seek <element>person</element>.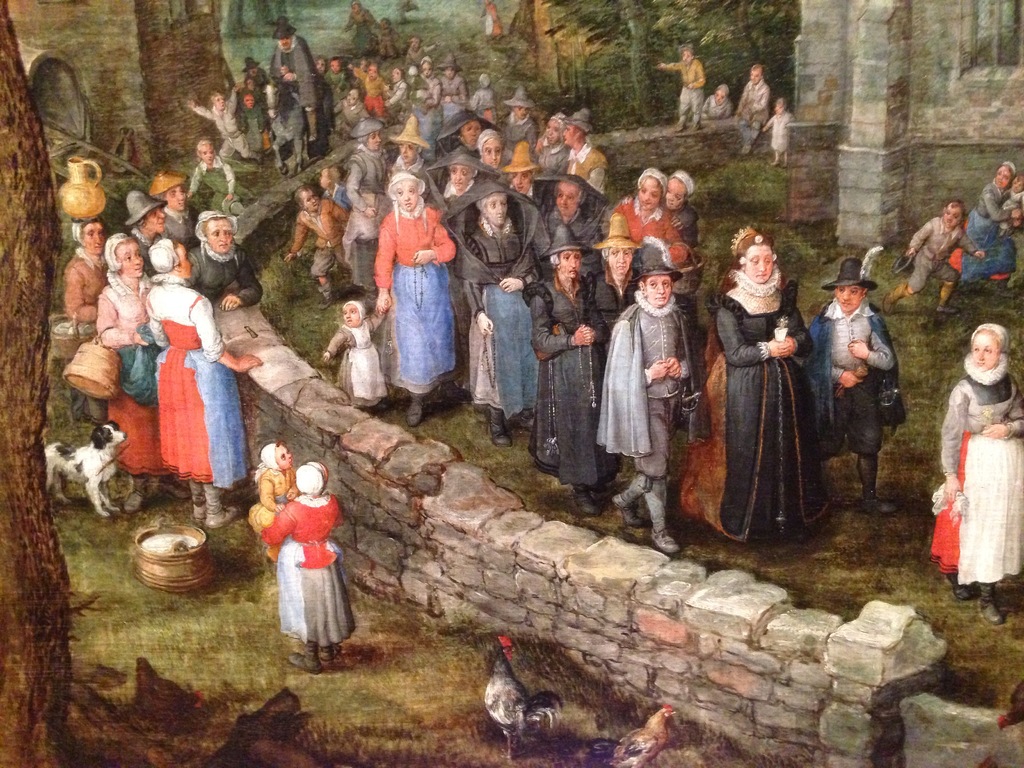
BBox(940, 322, 1023, 627).
